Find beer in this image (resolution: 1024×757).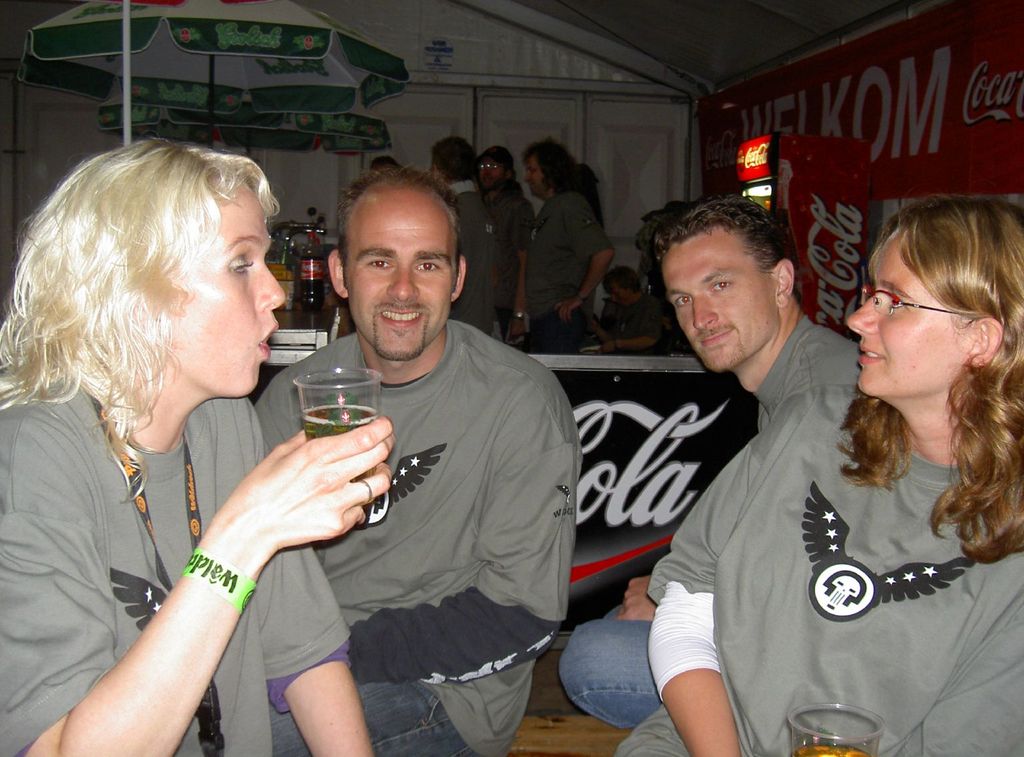
{"x1": 793, "y1": 740, "x2": 869, "y2": 756}.
